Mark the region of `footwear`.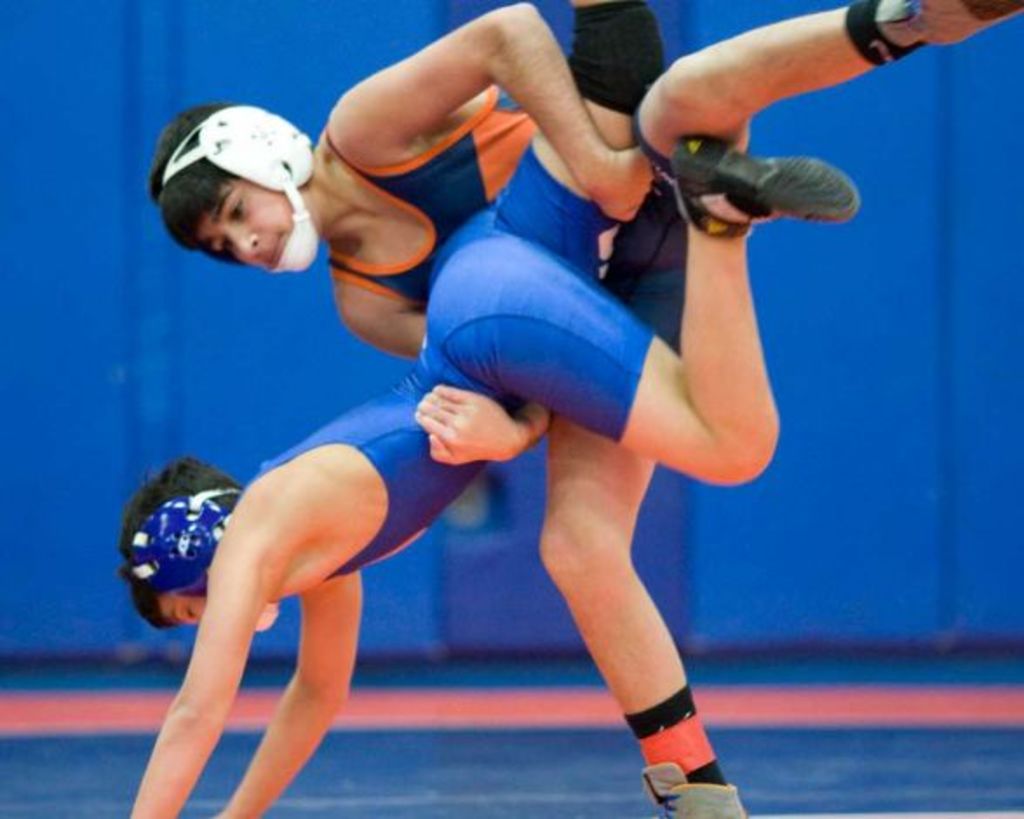
Region: [909, 0, 1022, 40].
